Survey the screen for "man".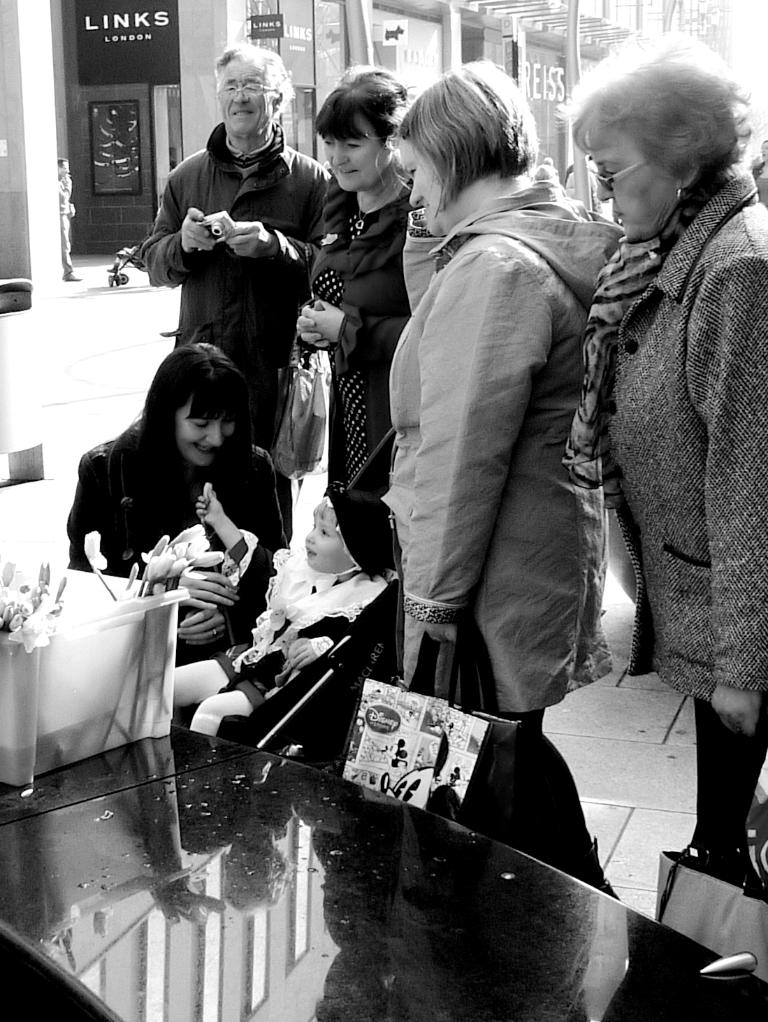
Survey found: 377,61,649,822.
